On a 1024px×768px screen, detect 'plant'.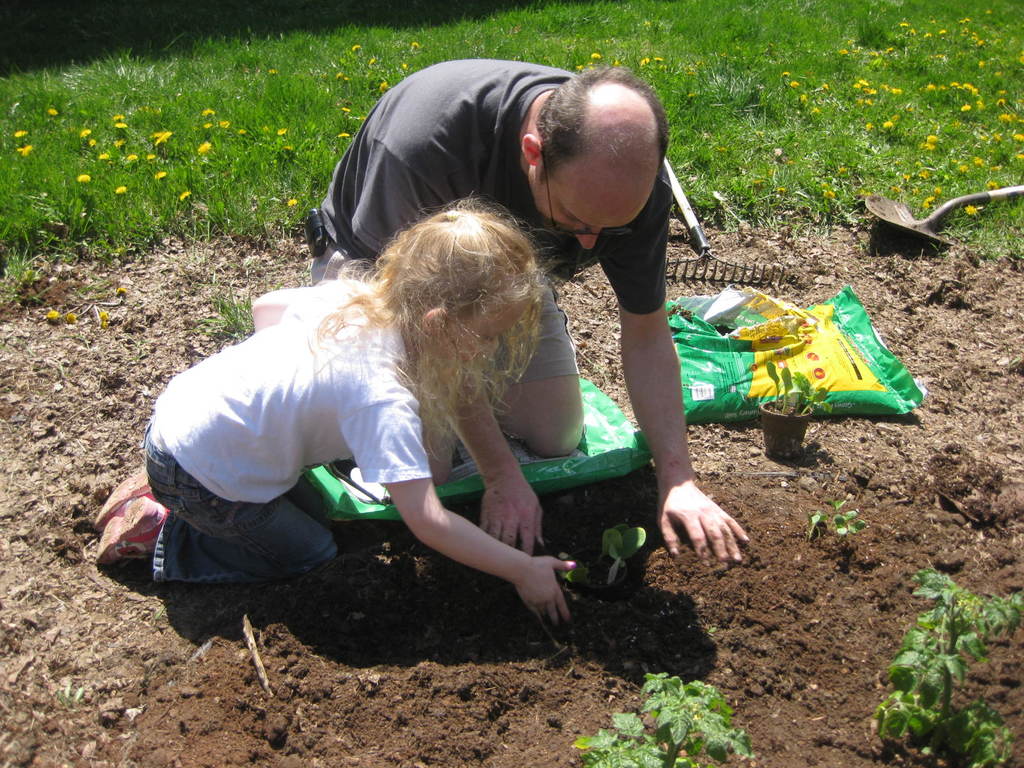
644/664/760/767.
